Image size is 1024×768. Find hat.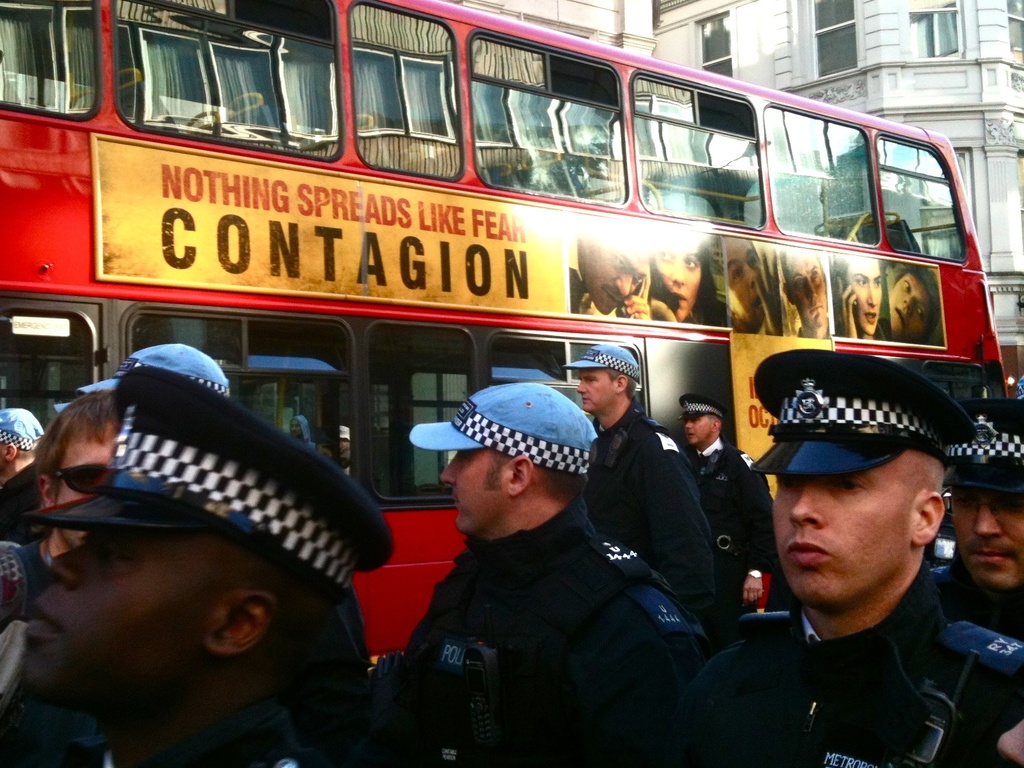
[x1=83, y1=336, x2=228, y2=398].
